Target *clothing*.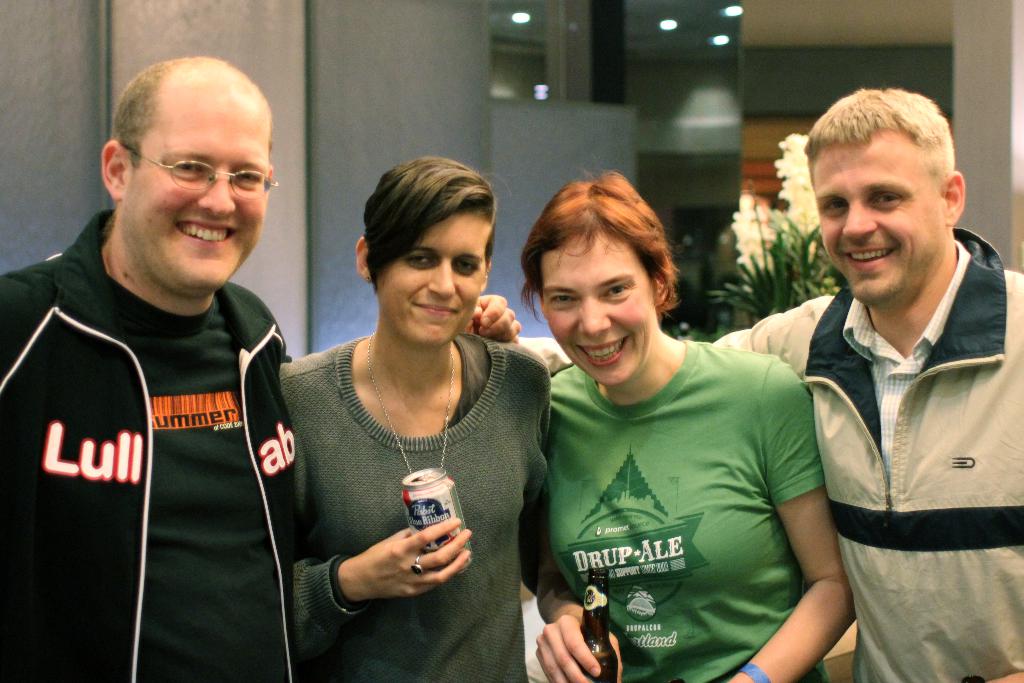
Target region: [left=535, top=283, right=852, bottom=672].
